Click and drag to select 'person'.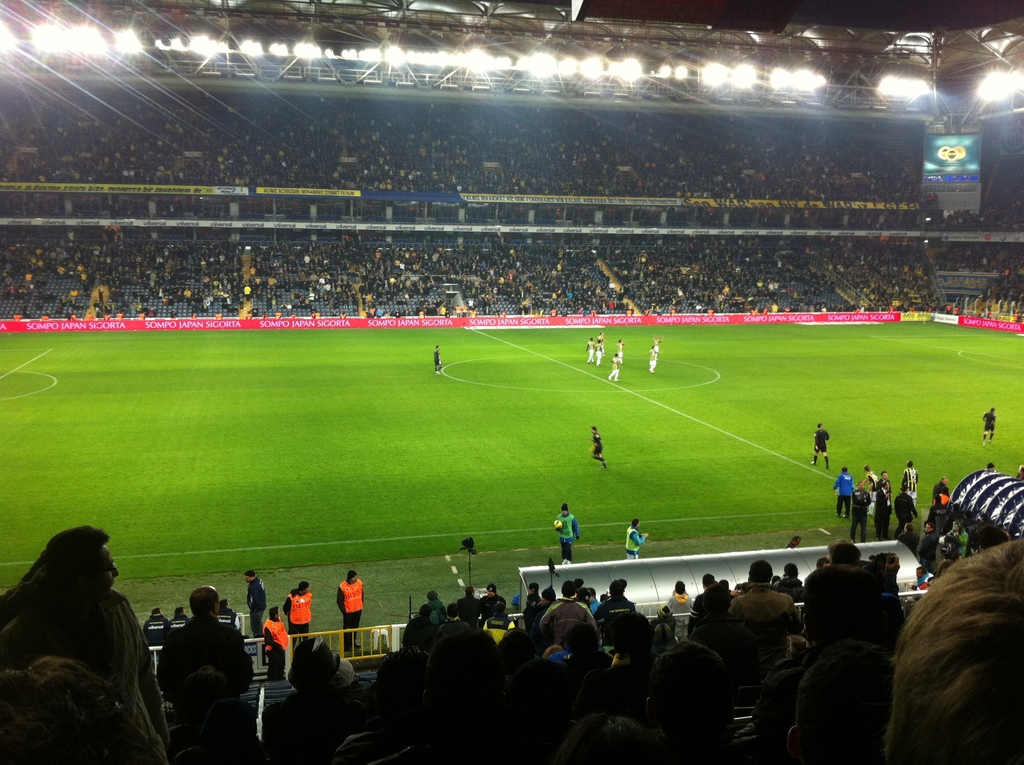
Selection: Rect(593, 342, 601, 367).
